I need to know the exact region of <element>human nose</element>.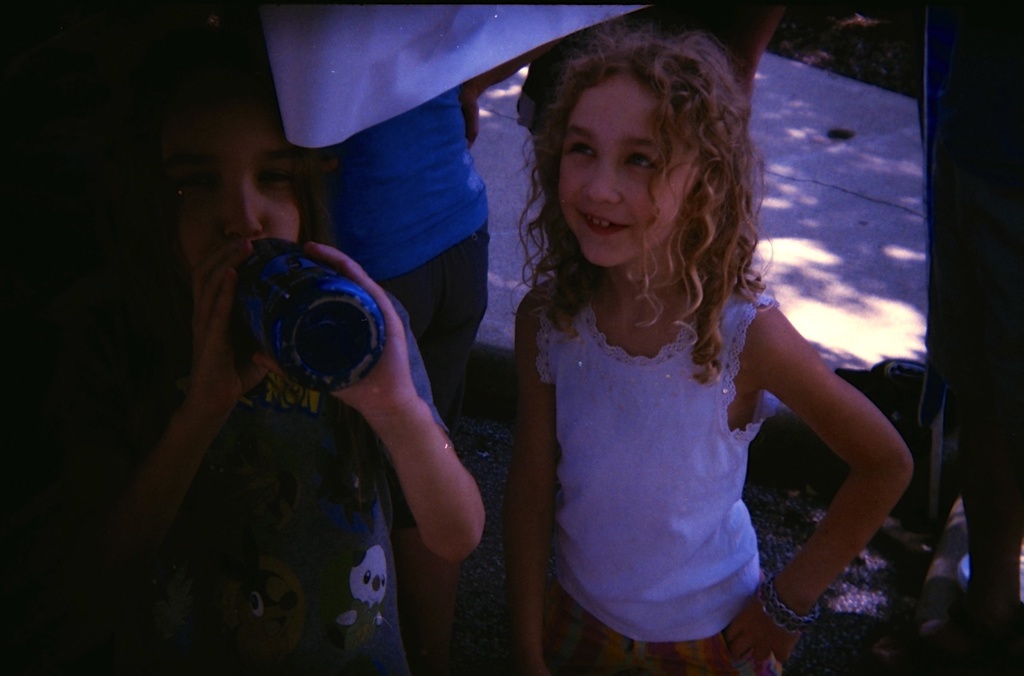
Region: [x1=582, y1=151, x2=623, y2=204].
